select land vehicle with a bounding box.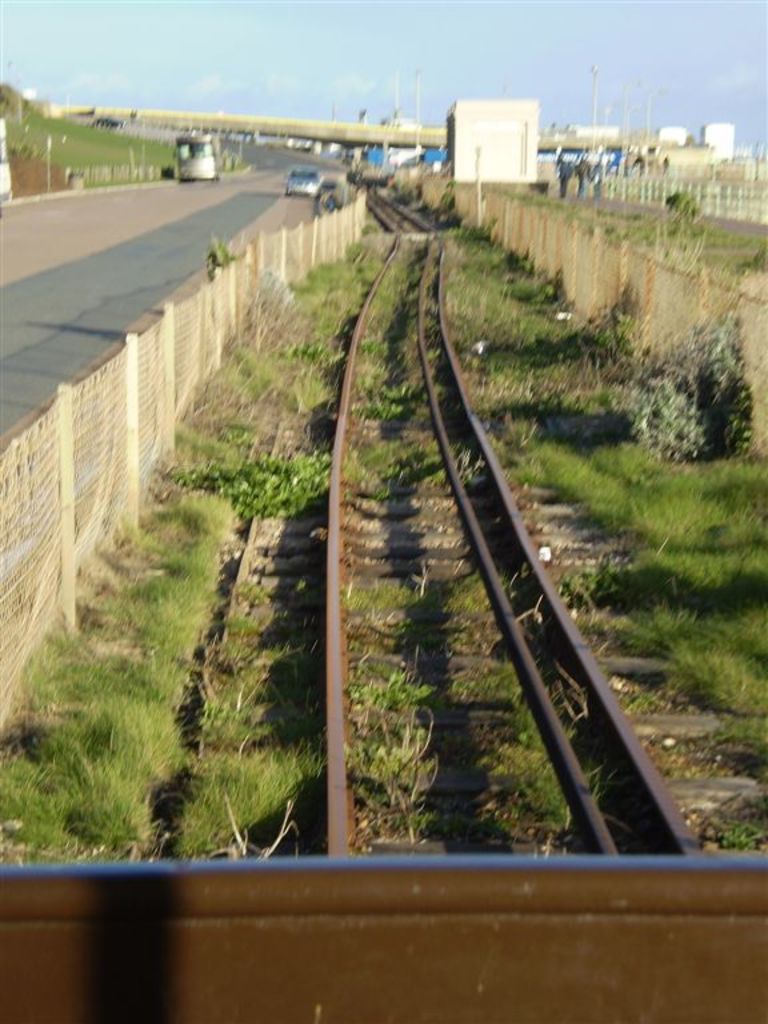
box=[287, 161, 313, 197].
